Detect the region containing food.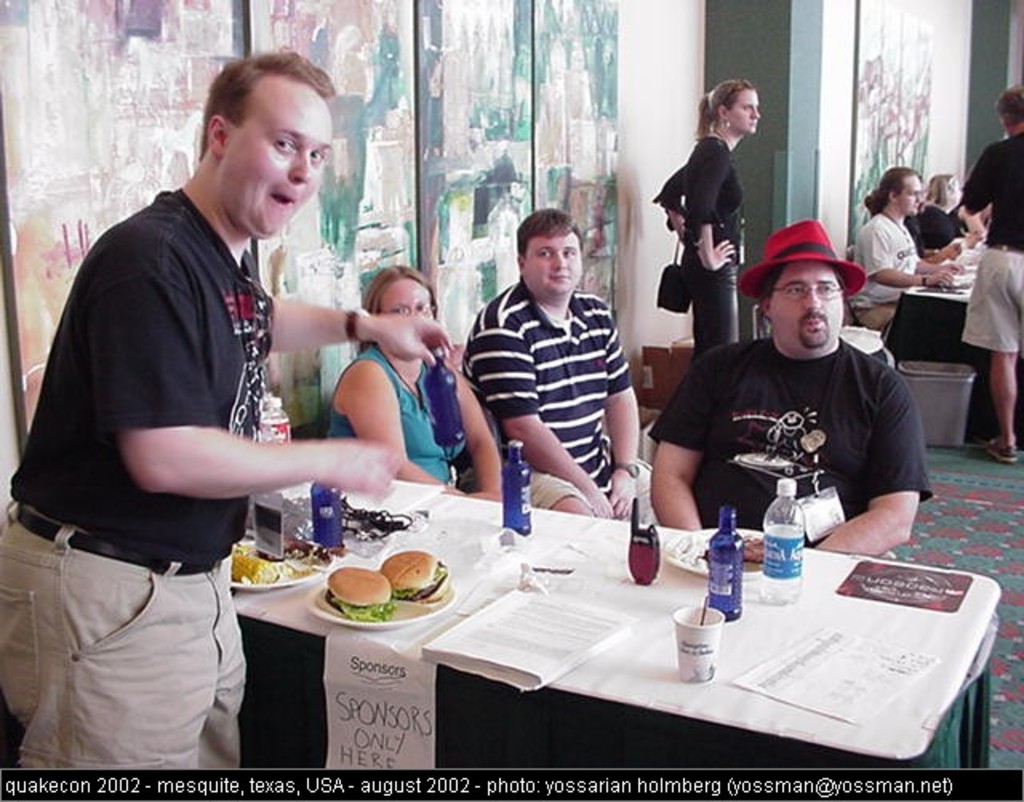
Rect(378, 547, 451, 604).
